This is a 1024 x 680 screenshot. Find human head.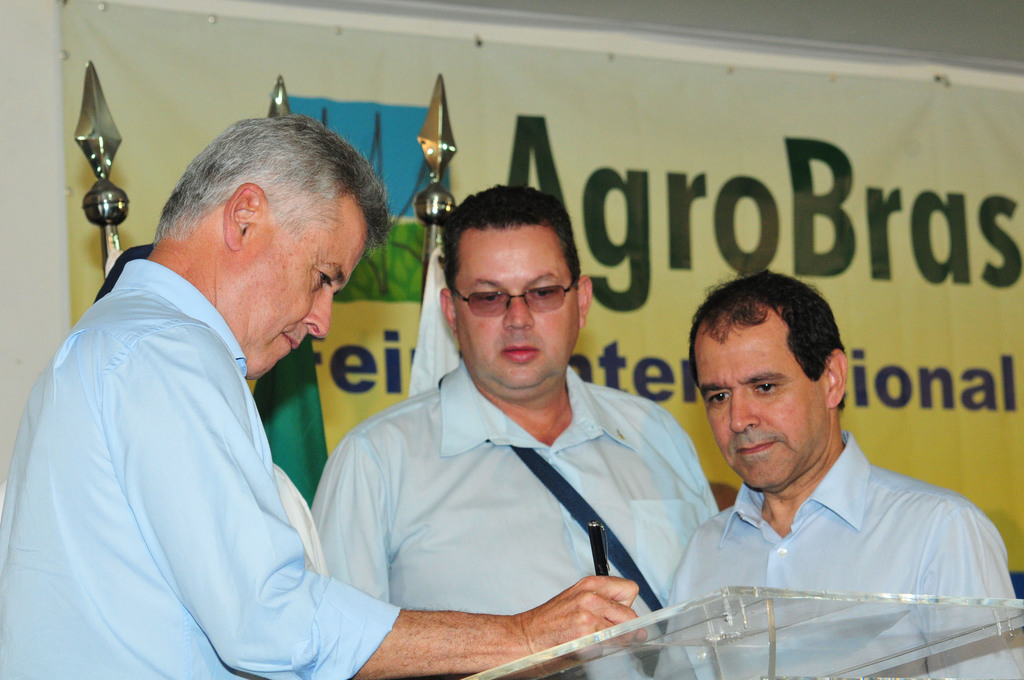
Bounding box: (x1=159, y1=117, x2=385, y2=382).
